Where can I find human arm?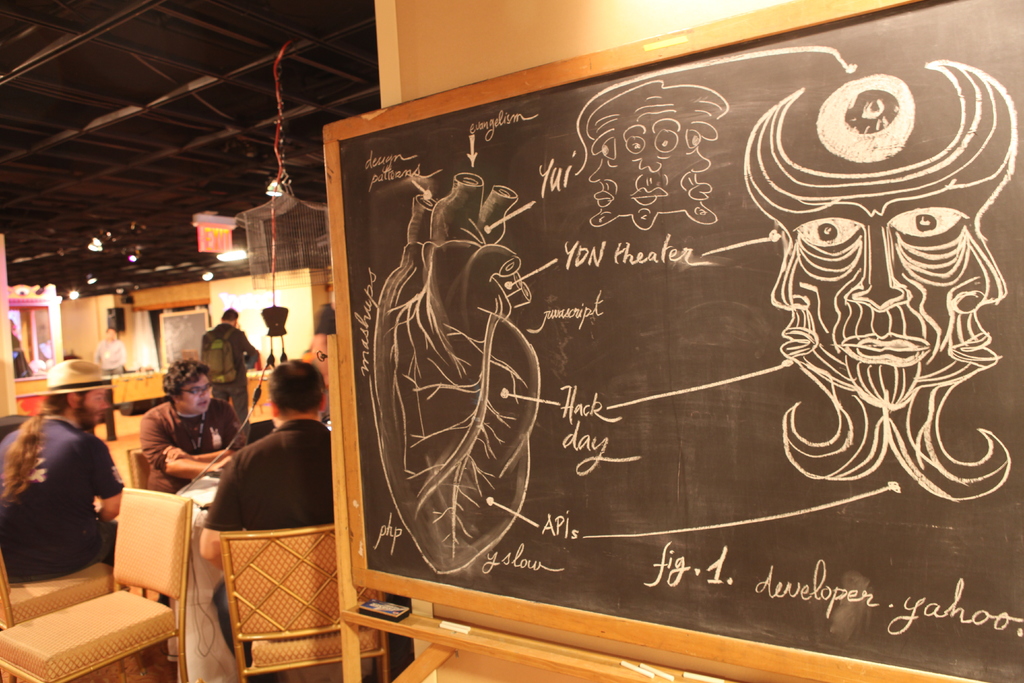
You can find it at box(201, 454, 243, 564).
